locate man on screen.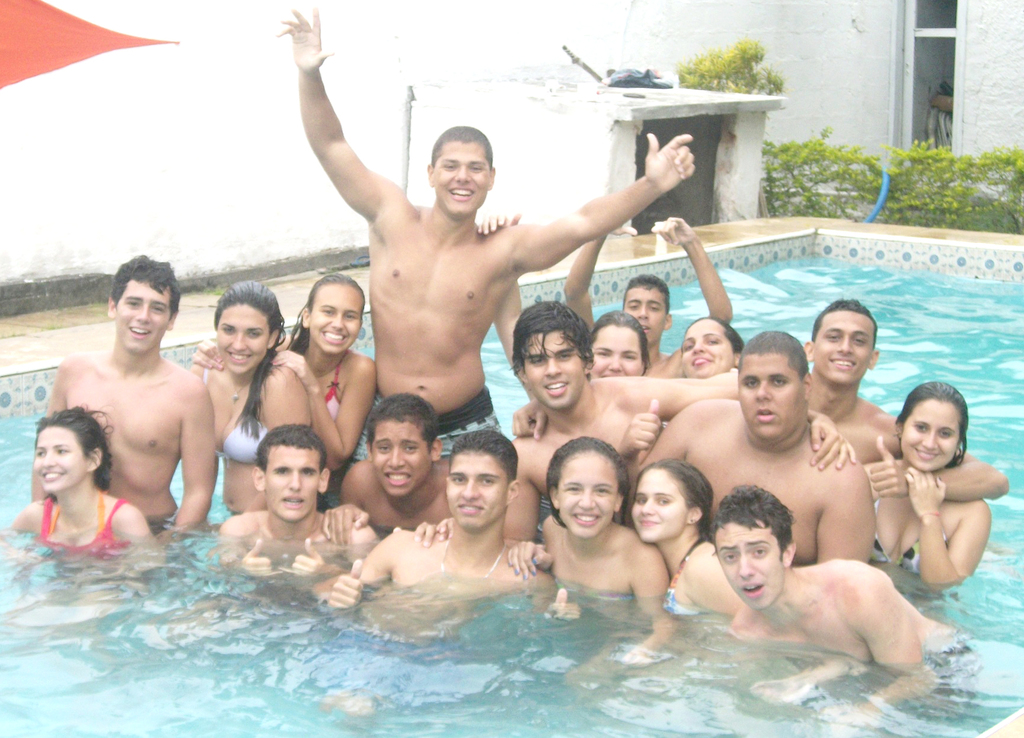
On screen at box=[42, 266, 220, 560].
